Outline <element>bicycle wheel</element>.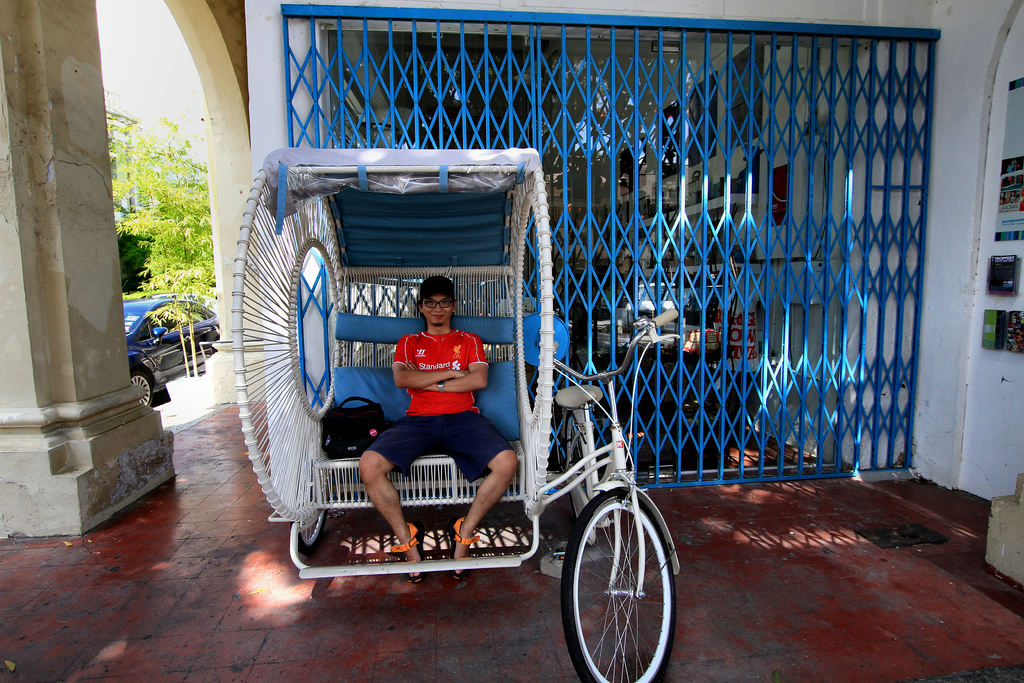
Outline: <box>560,492,678,674</box>.
